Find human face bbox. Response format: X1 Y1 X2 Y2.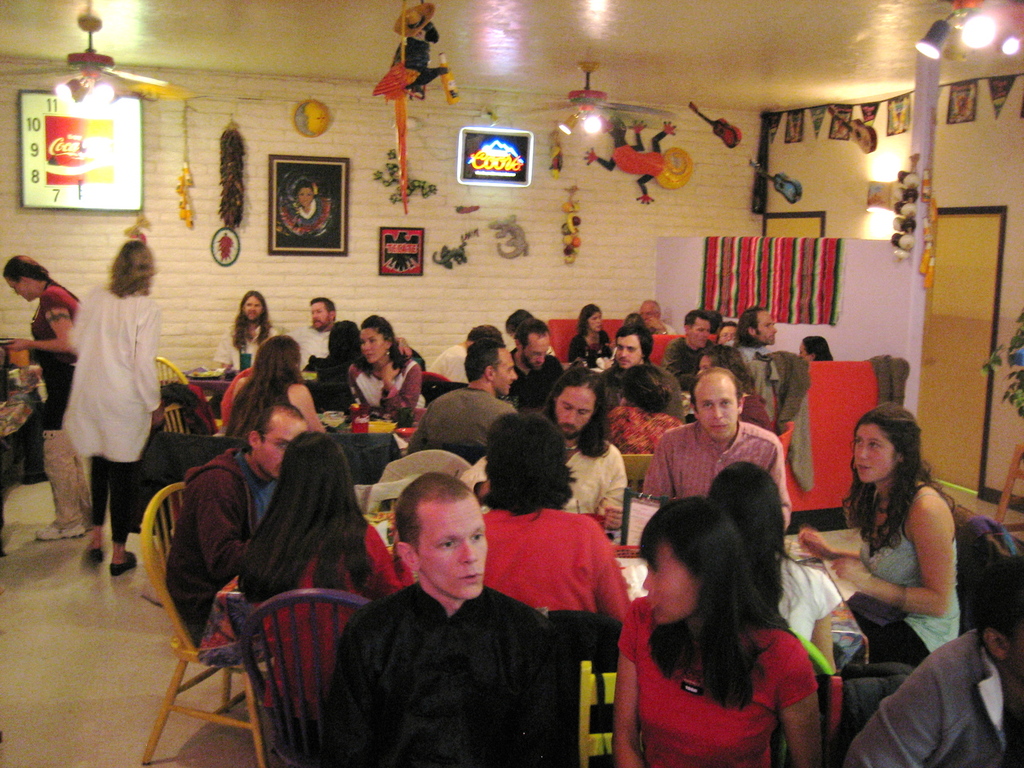
554 385 596 436.
